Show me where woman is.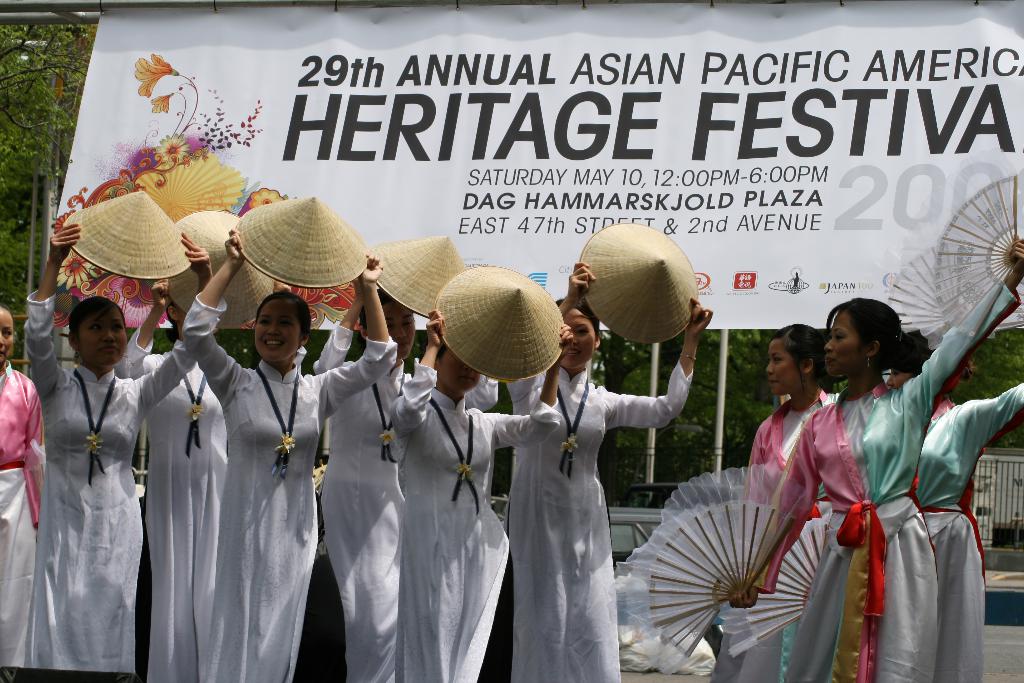
woman is at 307,259,439,682.
